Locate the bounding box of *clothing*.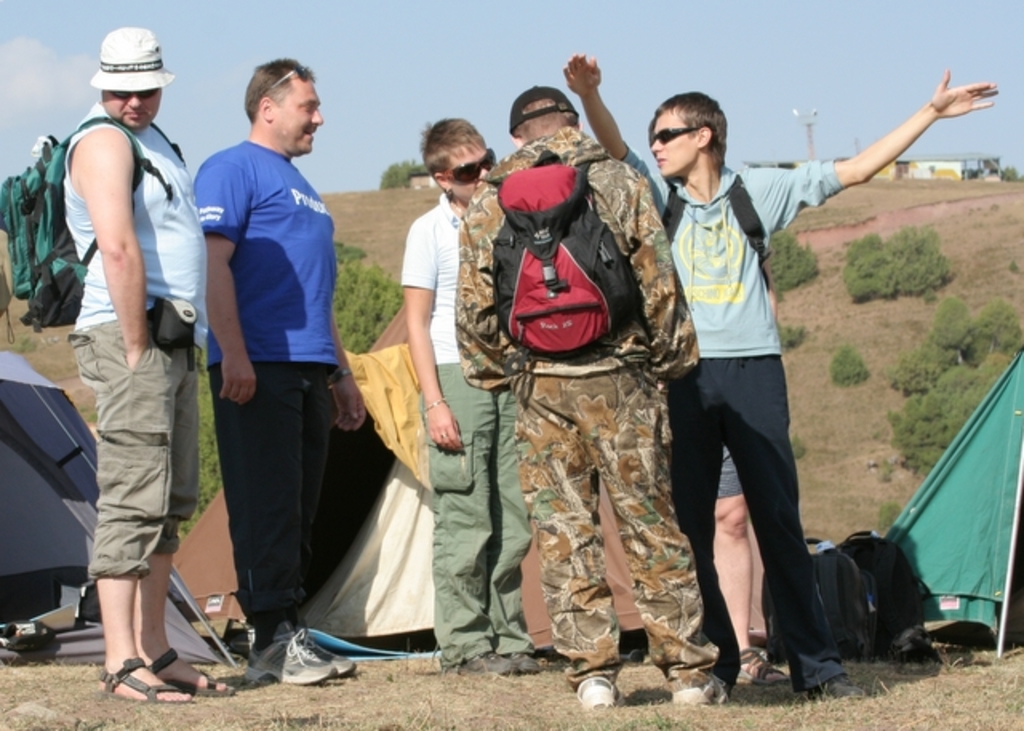
Bounding box: 448,126,720,693.
